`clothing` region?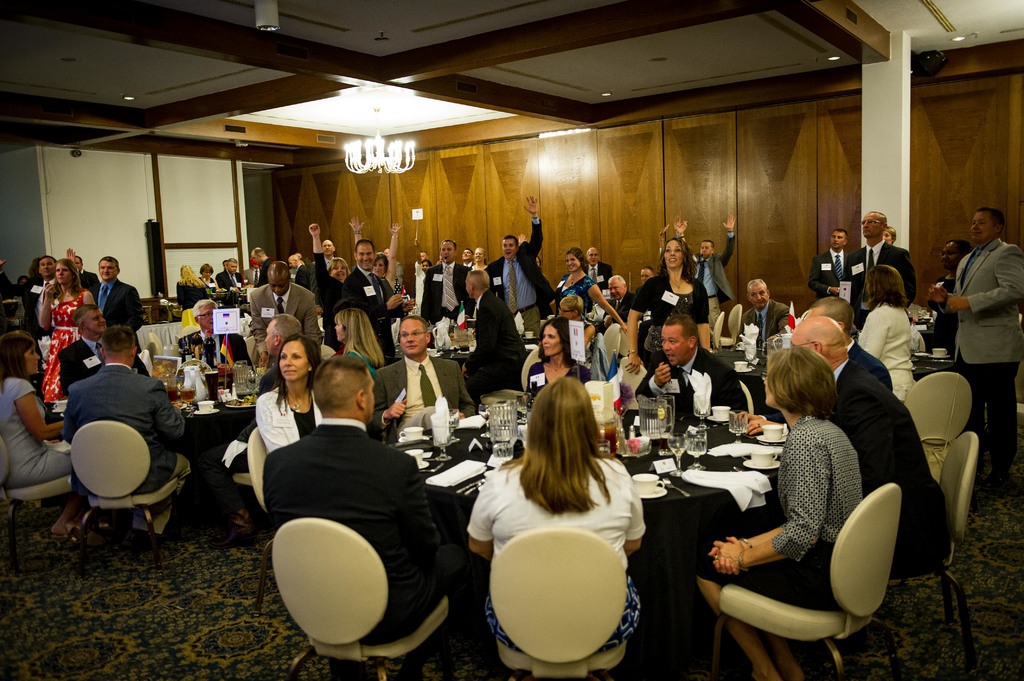
crop(77, 267, 96, 300)
